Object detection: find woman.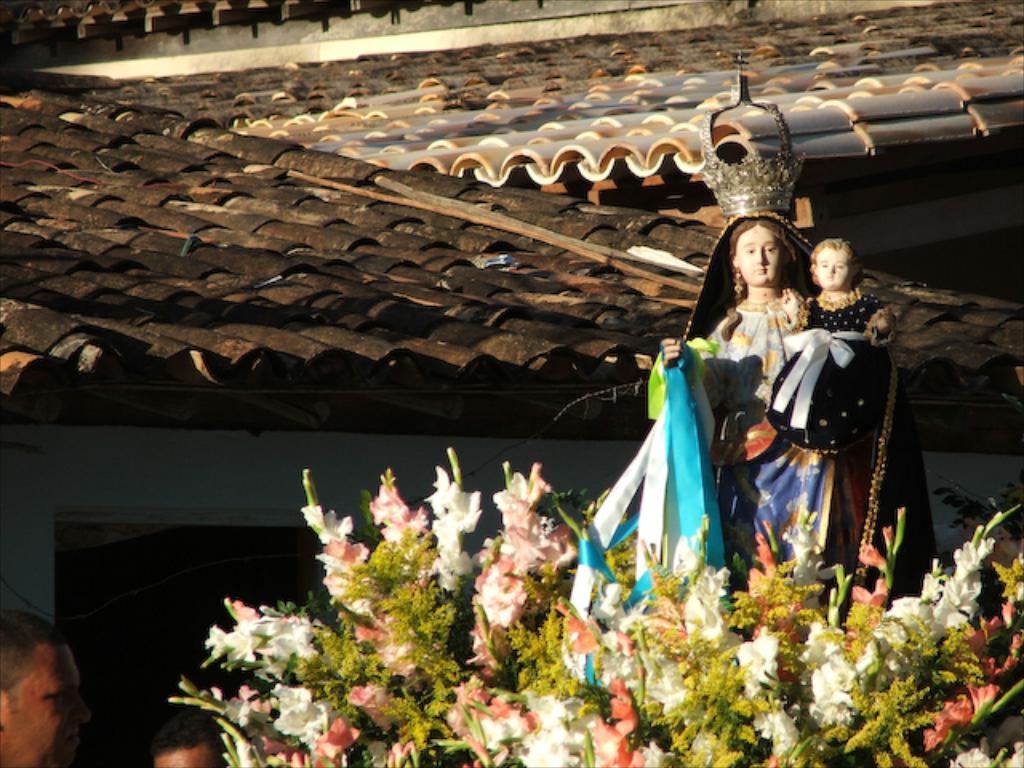
<region>610, 221, 819, 627</region>.
